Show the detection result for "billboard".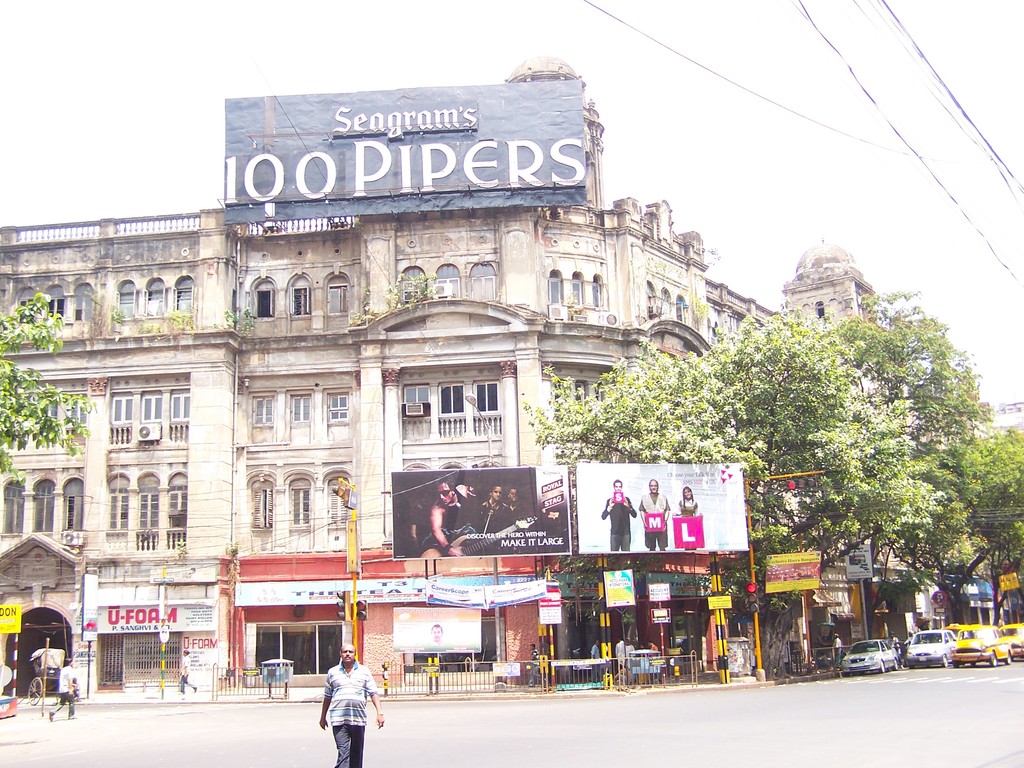
pyautogui.locateOnScreen(753, 550, 823, 591).
